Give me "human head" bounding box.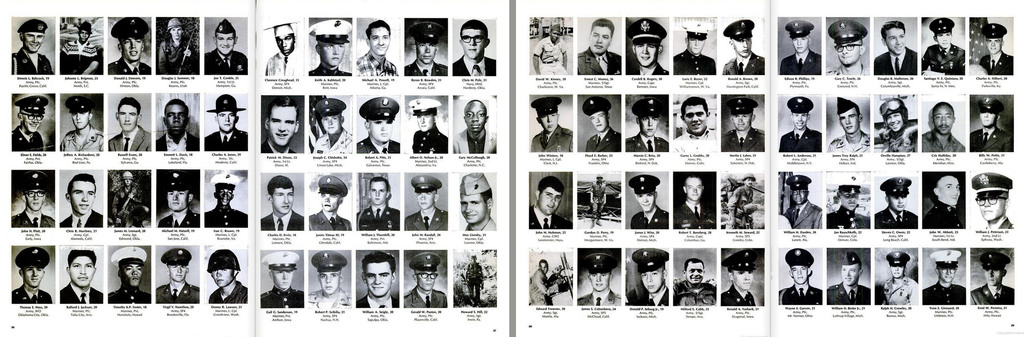
307,20,352,67.
